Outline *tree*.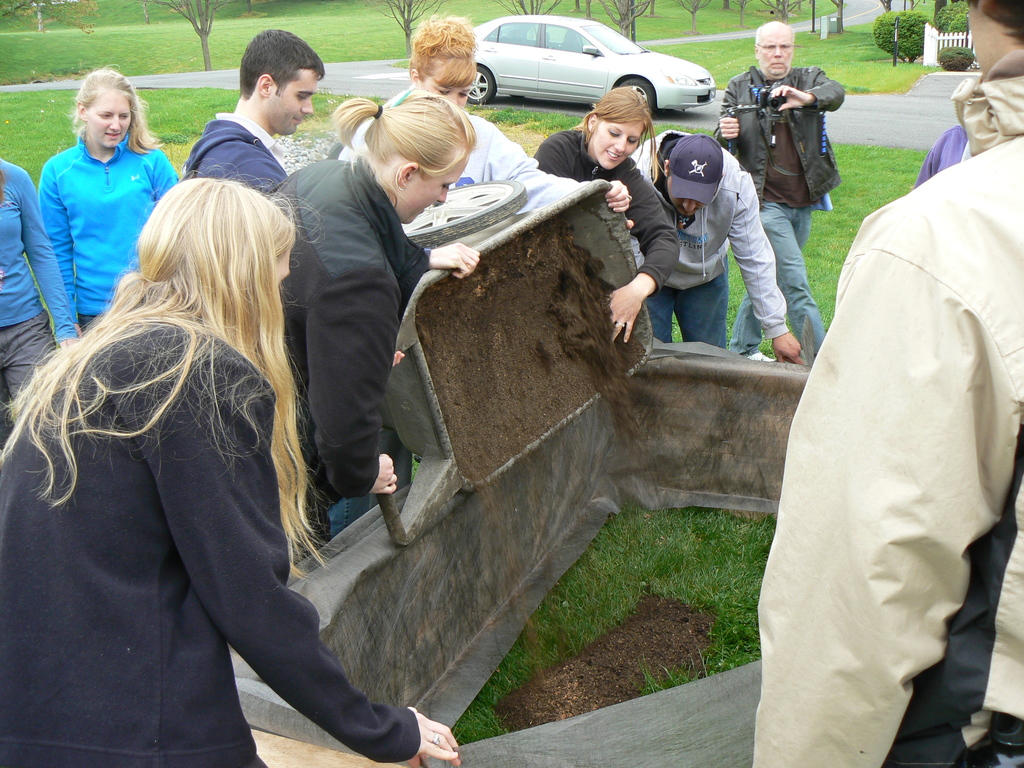
Outline: <bbox>493, 0, 562, 36</bbox>.
